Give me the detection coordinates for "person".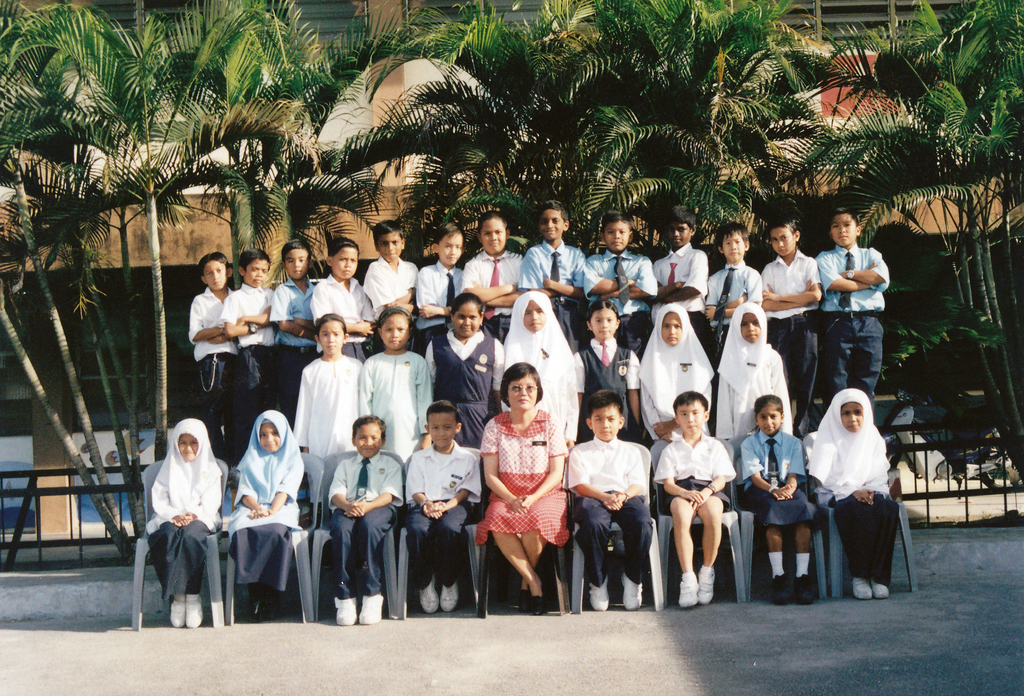
143/423/219/645.
